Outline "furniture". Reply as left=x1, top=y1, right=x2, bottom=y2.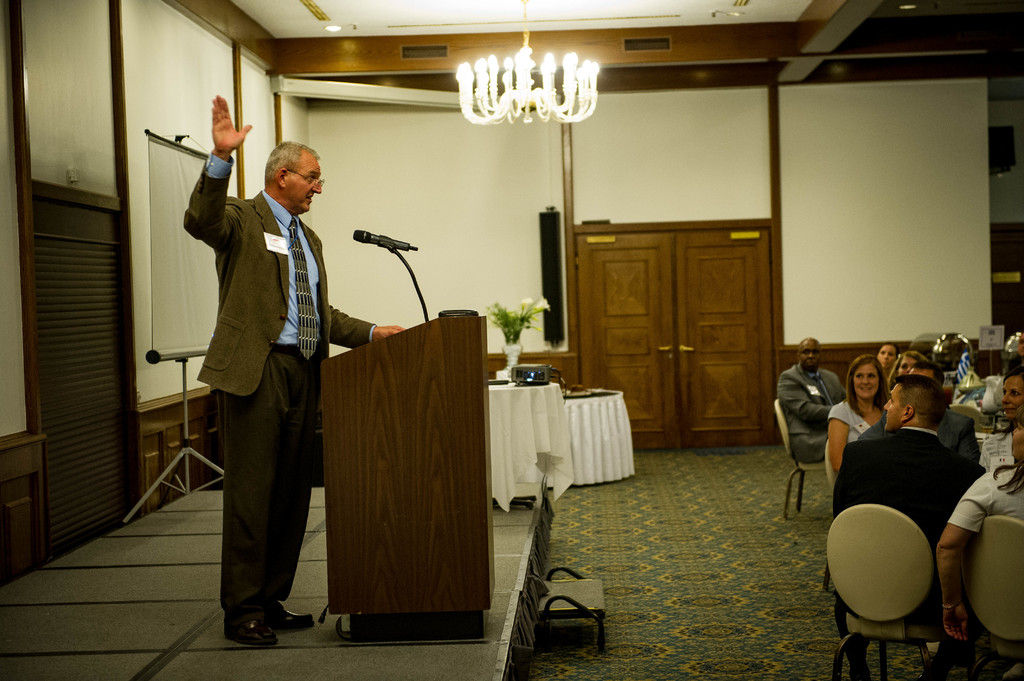
left=547, top=387, right=634, bottom=486.
